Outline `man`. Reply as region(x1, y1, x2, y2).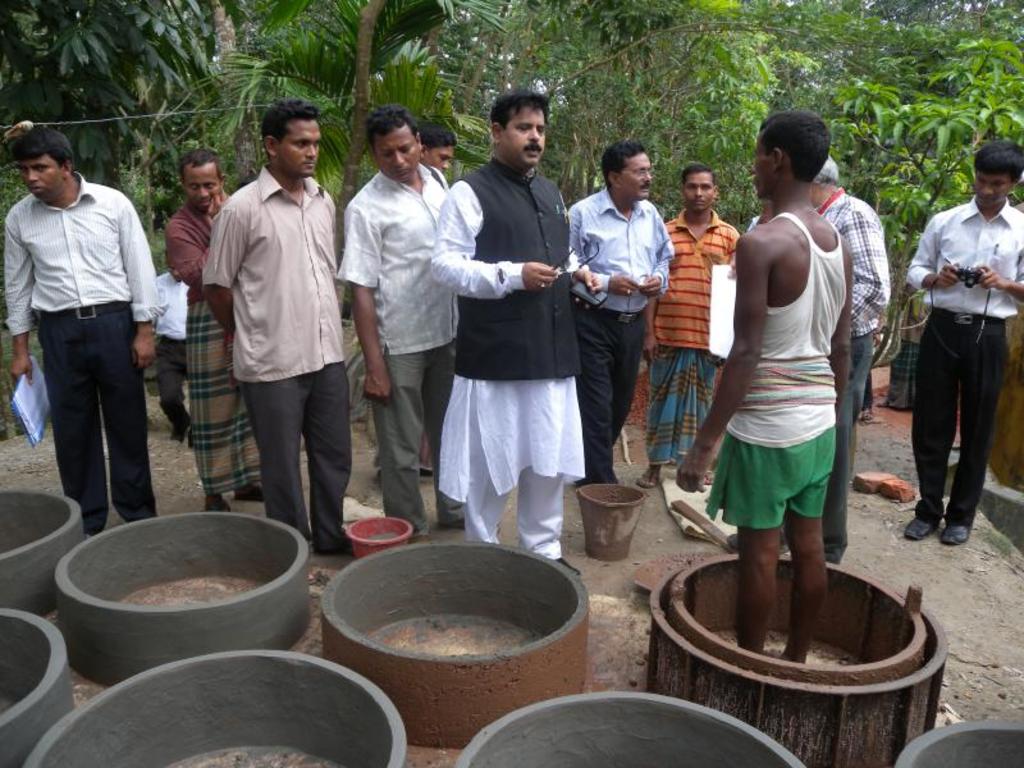
region(205, 100, 371, 557).
